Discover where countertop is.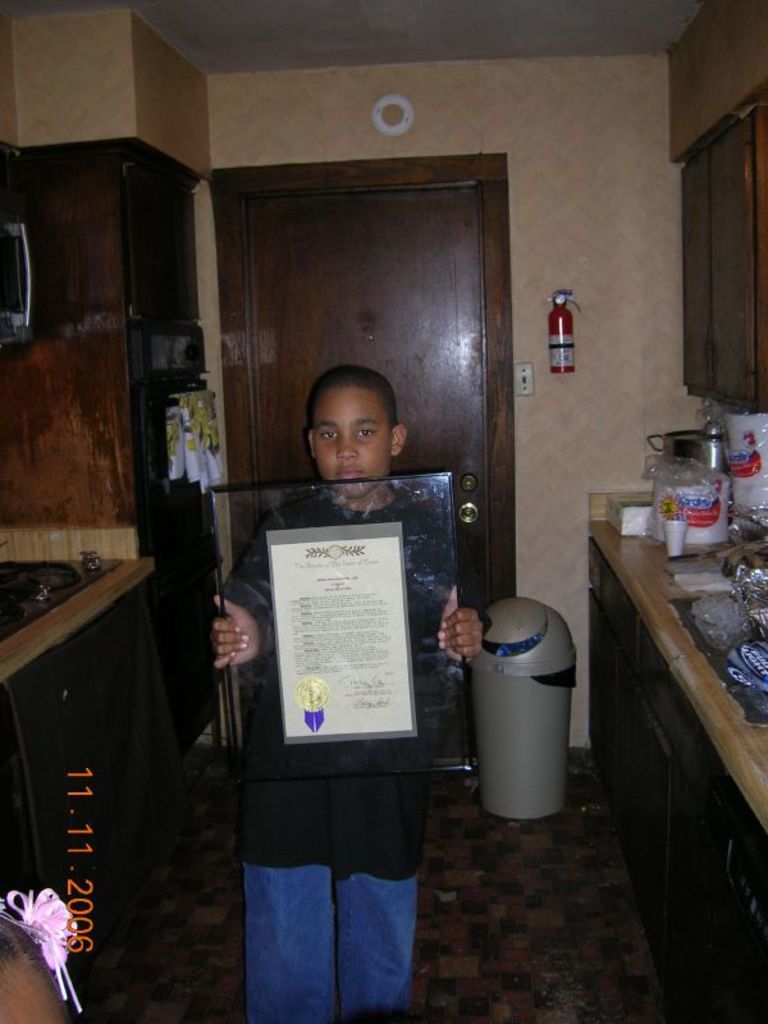
Discovered at select_region(579, 495, 767, 838).
